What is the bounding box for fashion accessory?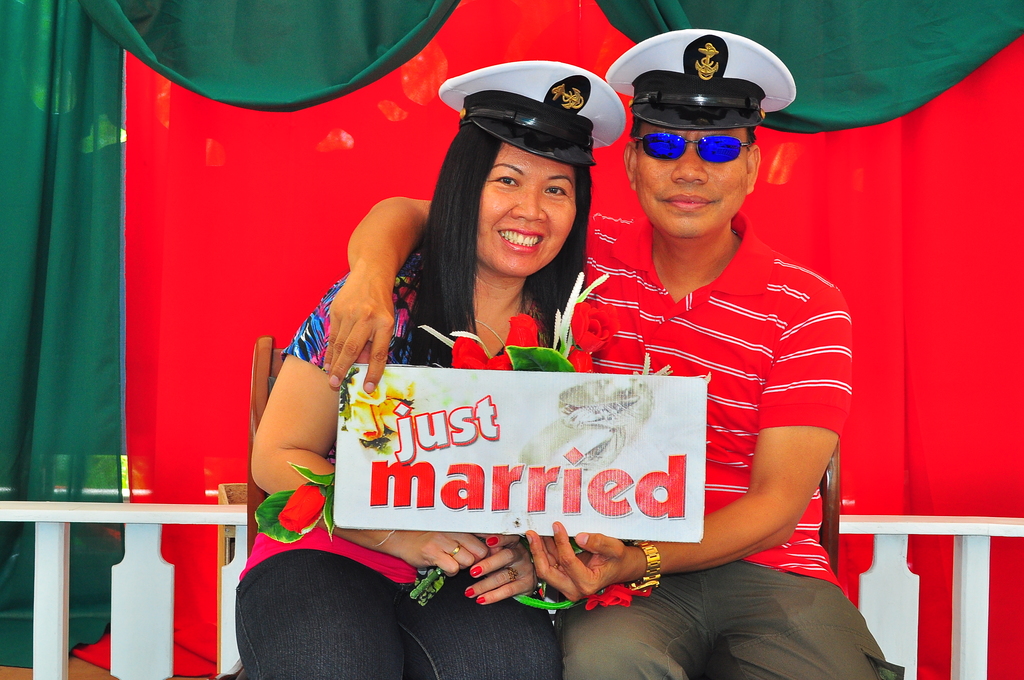
(x1=451, y1=545, x2=463, y2=560).
